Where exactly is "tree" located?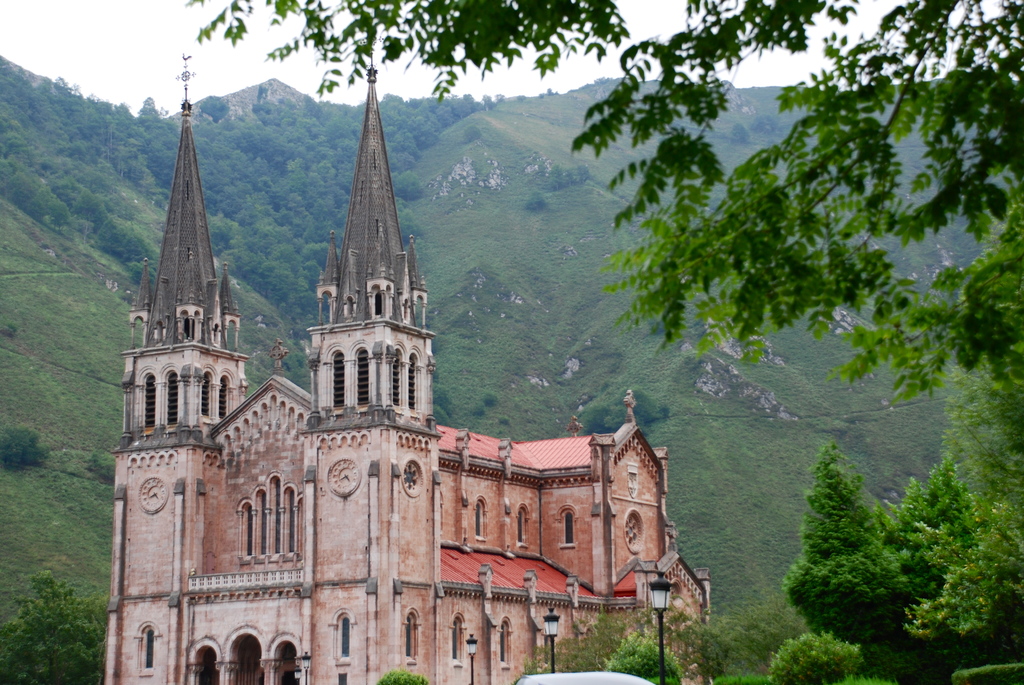
Its bounding box is left=765, top=631, right=869, bottom=684.
